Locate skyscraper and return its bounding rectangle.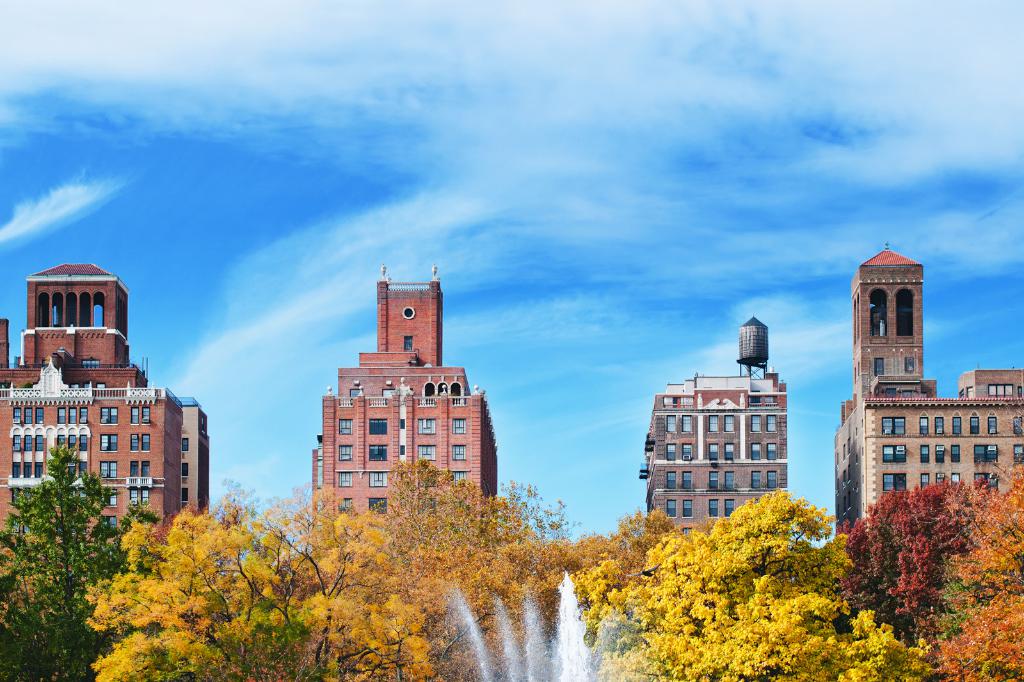
<region>630, 311, 787, 548</region>.
